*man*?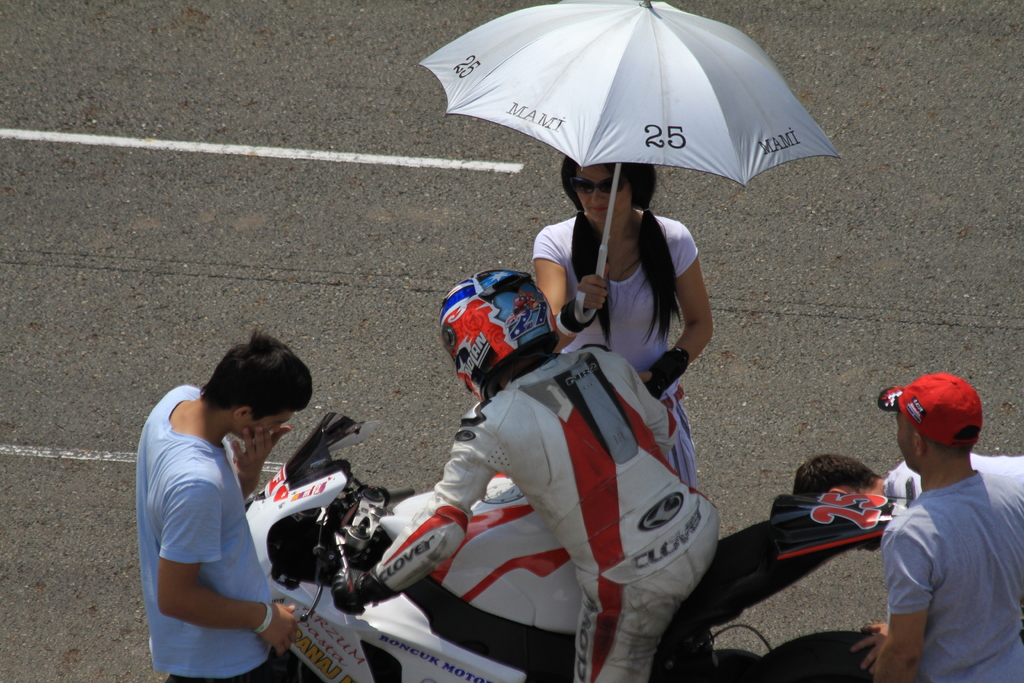
<box>874,368,1016,682</box>
